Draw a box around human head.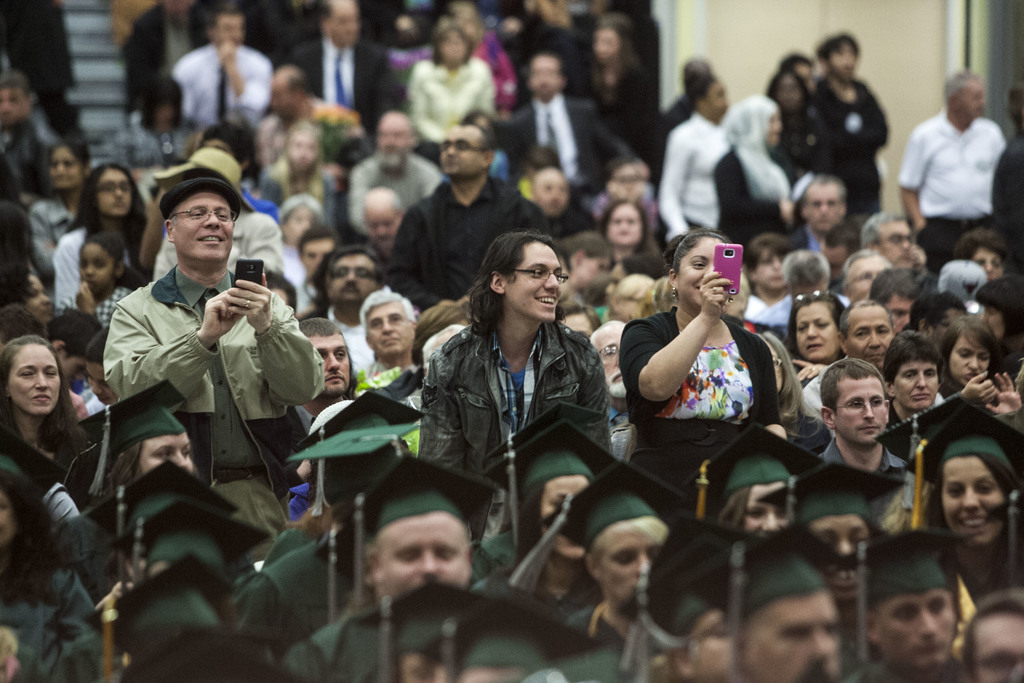
163, 181, 236, 264.
